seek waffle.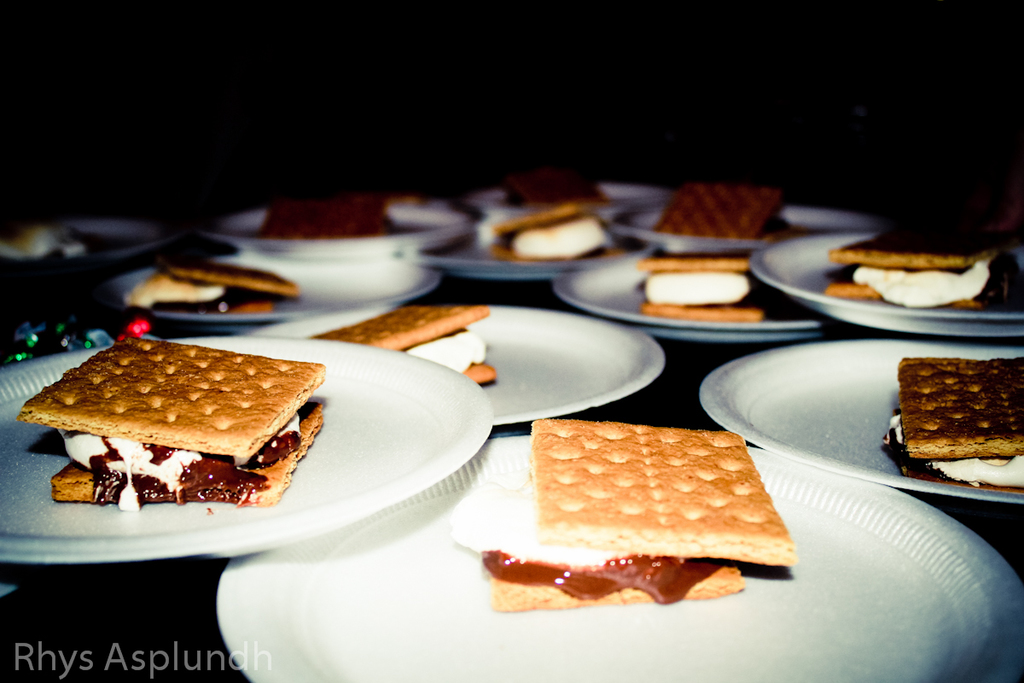
bbox(874, 350, 1023, 494).
